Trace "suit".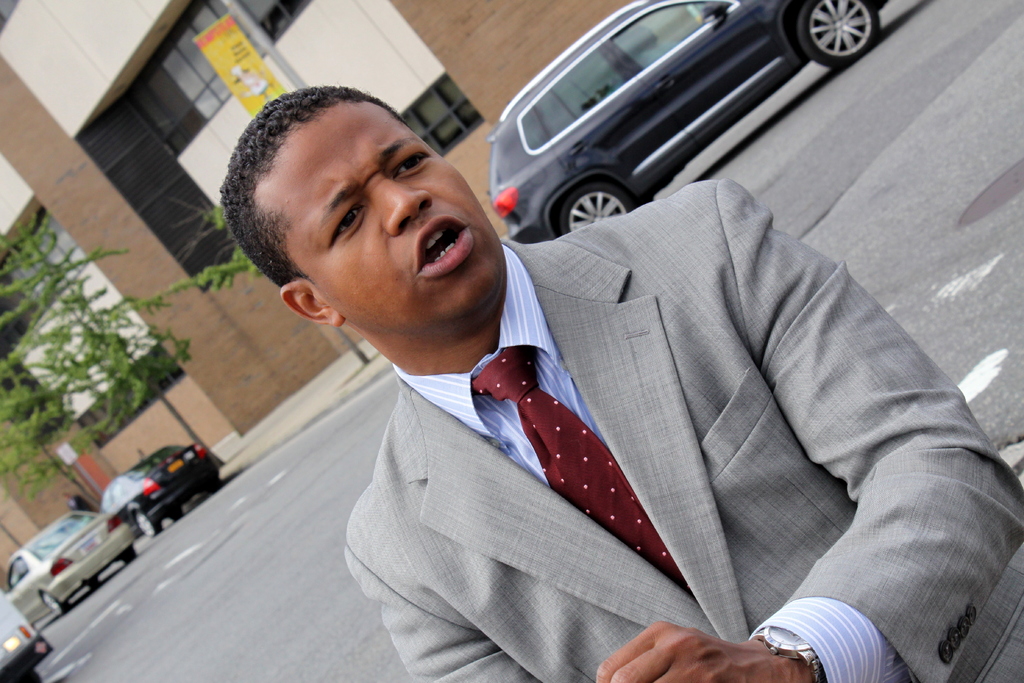
Traced to (left=331, top=90, right=1012, bottom=682).
